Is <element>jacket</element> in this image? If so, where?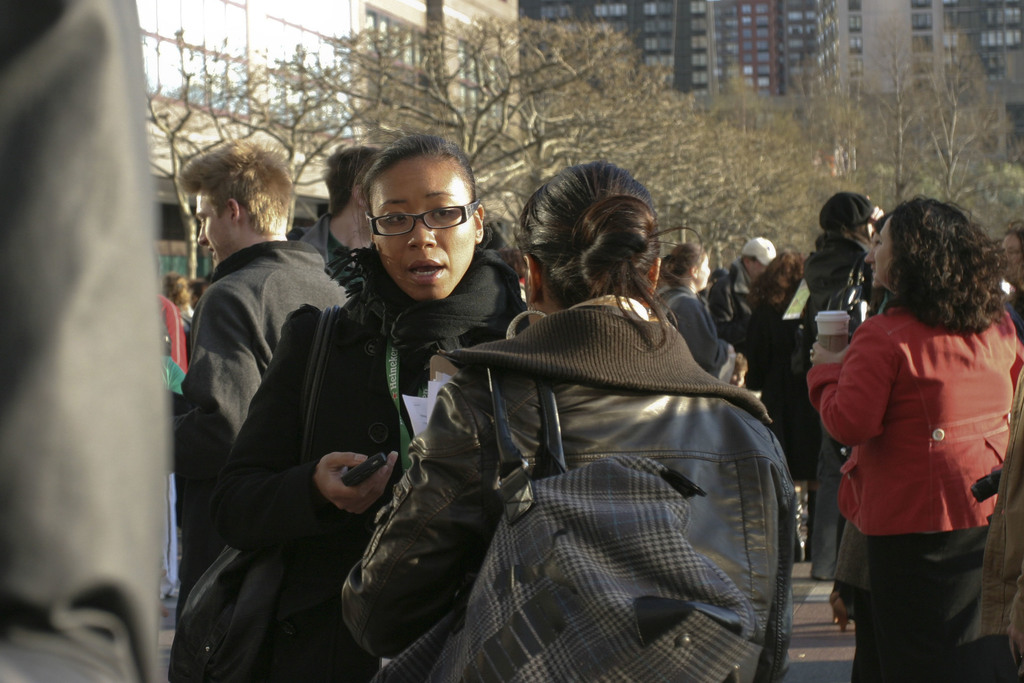
Yes, at 708, 270, 790, 413.
